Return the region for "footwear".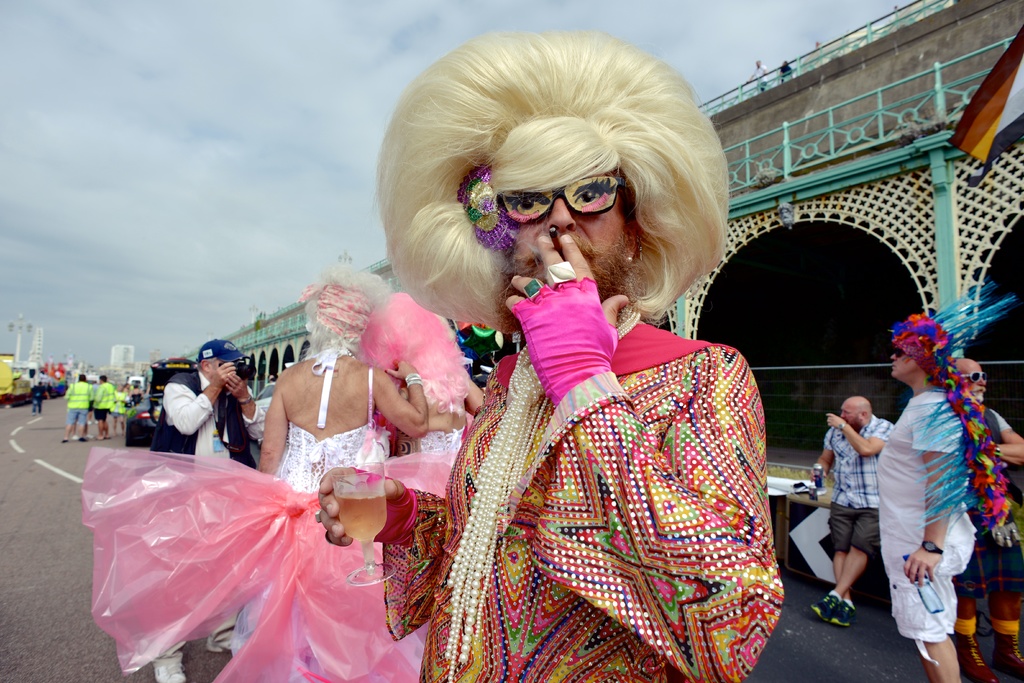
box(833, 597, 856, 629).
